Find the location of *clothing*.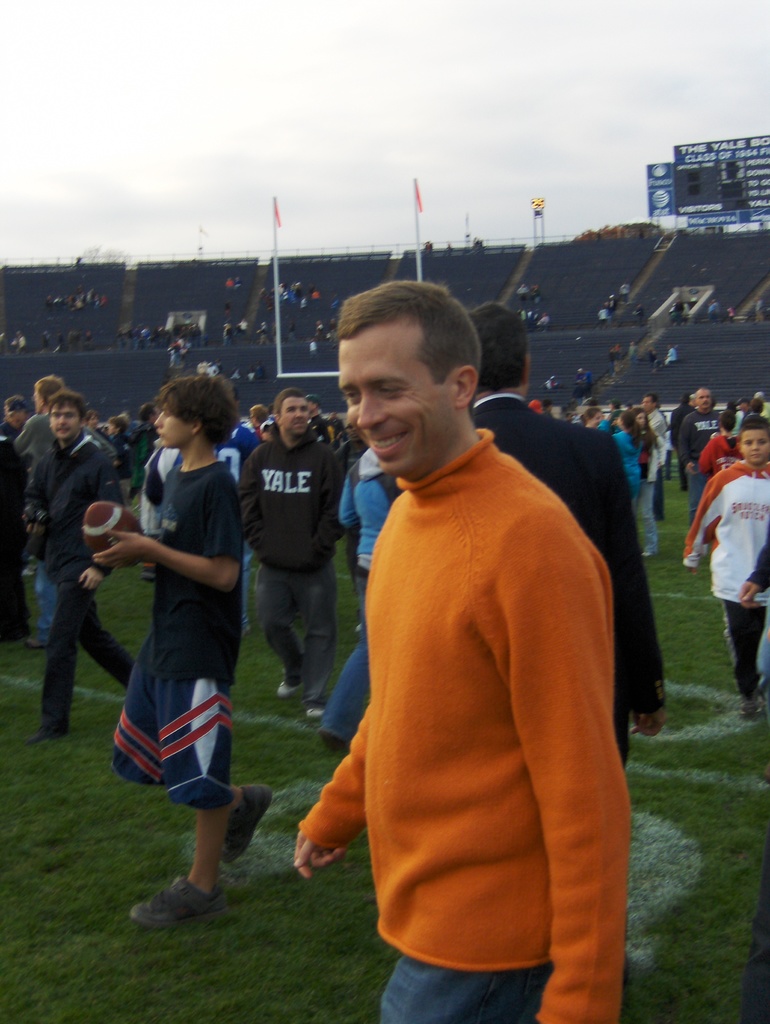
Location: 467:385:668:756.
